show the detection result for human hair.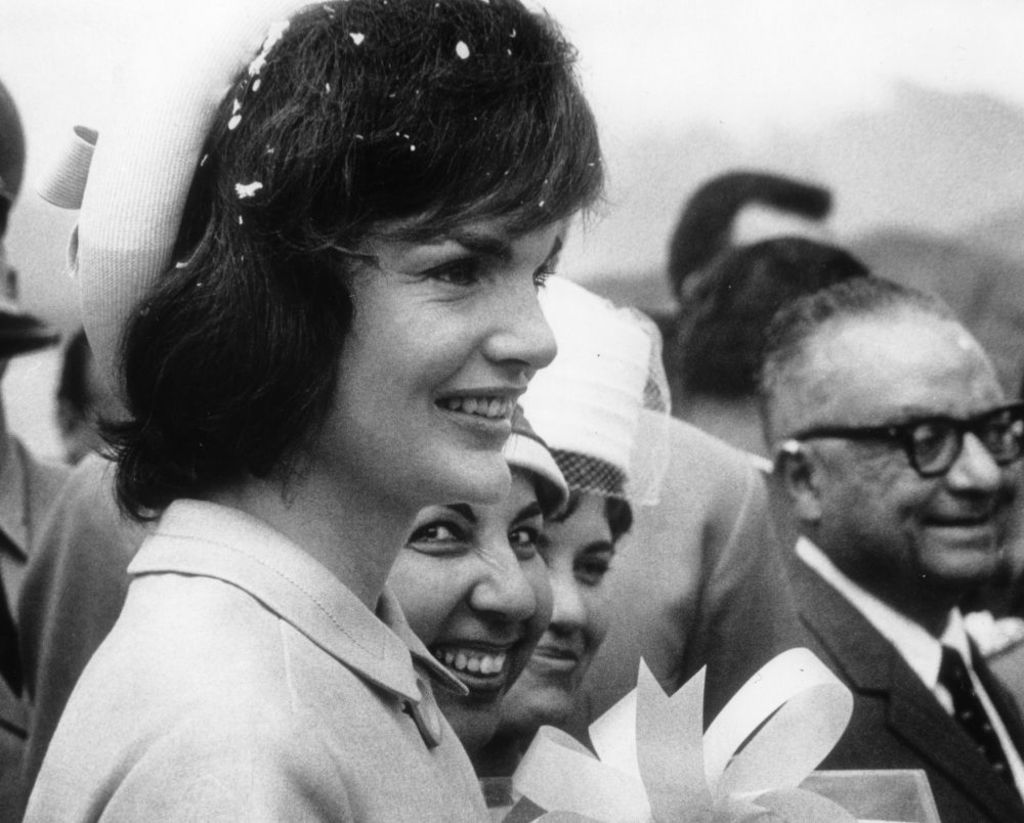
{"x1": 103, "y1": 9, "x2": 632, "y2": 539}.
